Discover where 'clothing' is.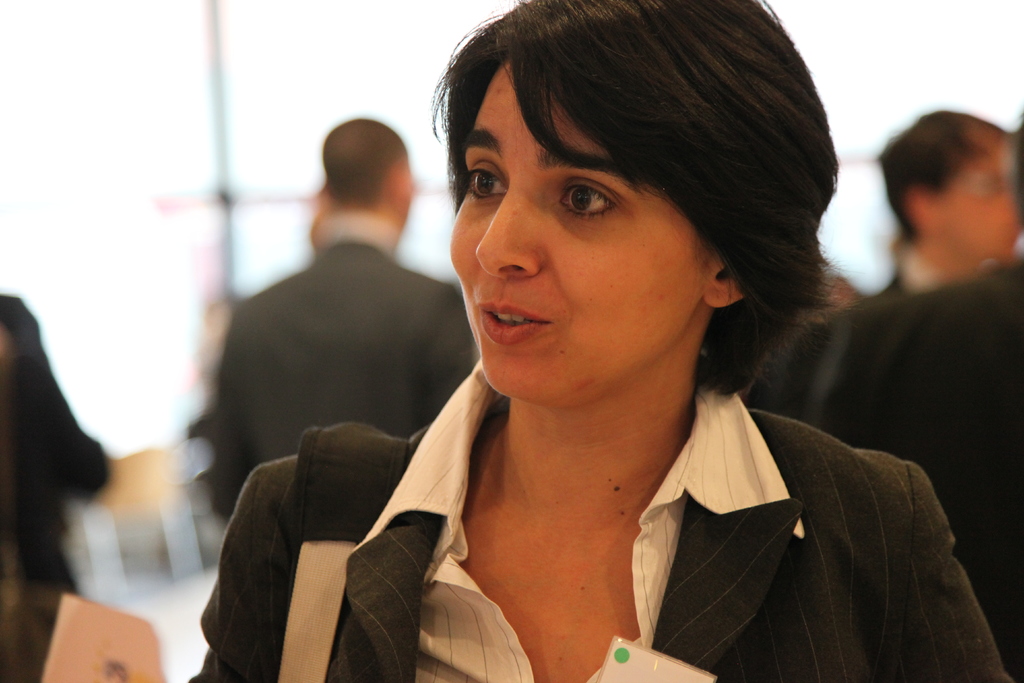
Discovered at crop(289, 345, 907, 673).
